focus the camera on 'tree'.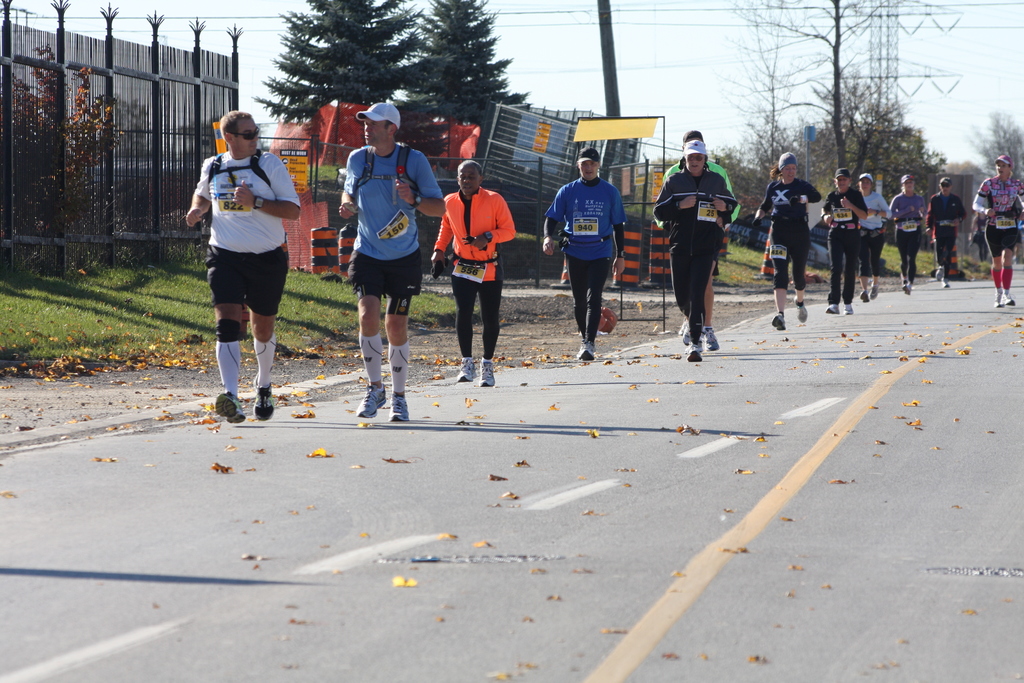
Focus region: <bbox>963, 114, 1023, 259</bbox>.
